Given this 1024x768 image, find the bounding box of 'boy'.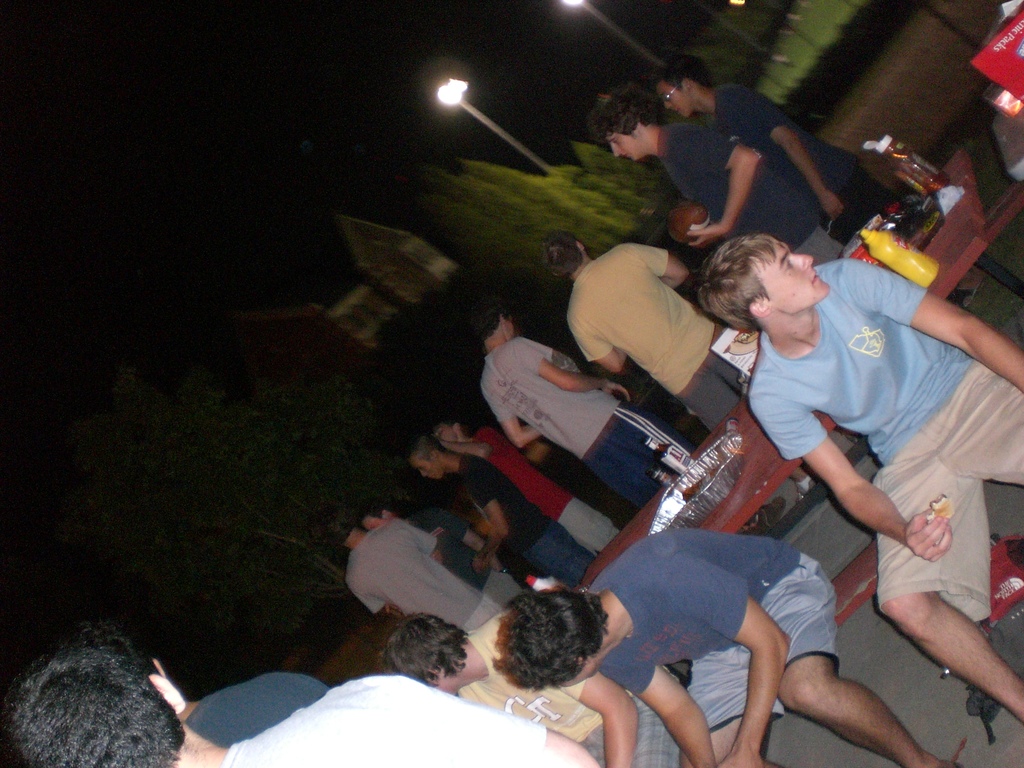
{"left": 492, "top": 529, "right": 977, "bottom": 767}.
